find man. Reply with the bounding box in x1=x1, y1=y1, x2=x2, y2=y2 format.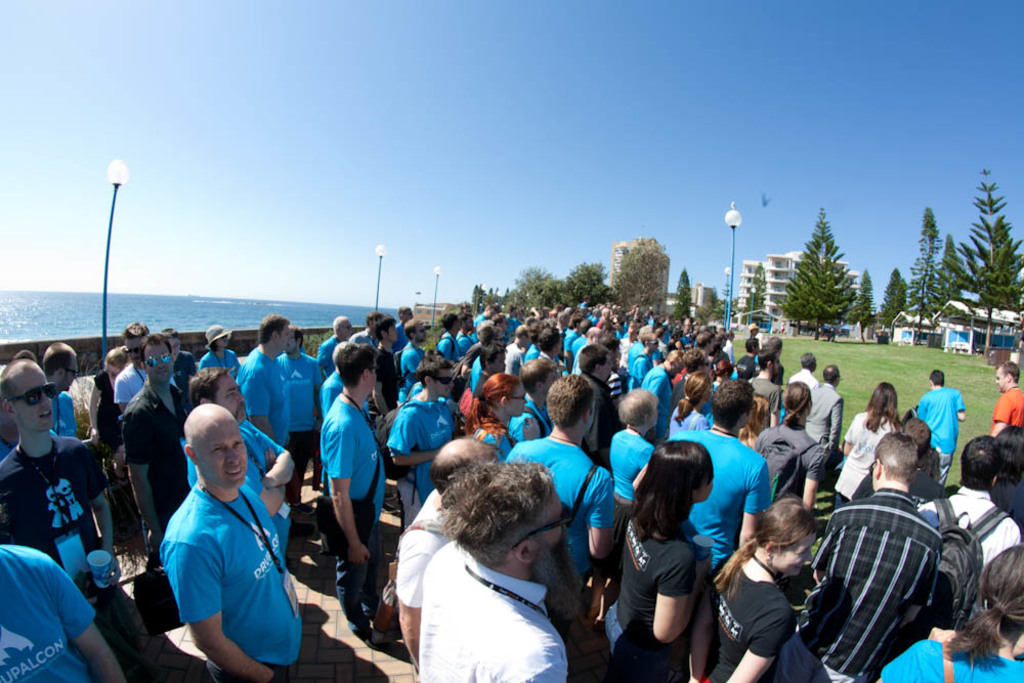
x1=798, y1=433, x2=937, y2=682.
